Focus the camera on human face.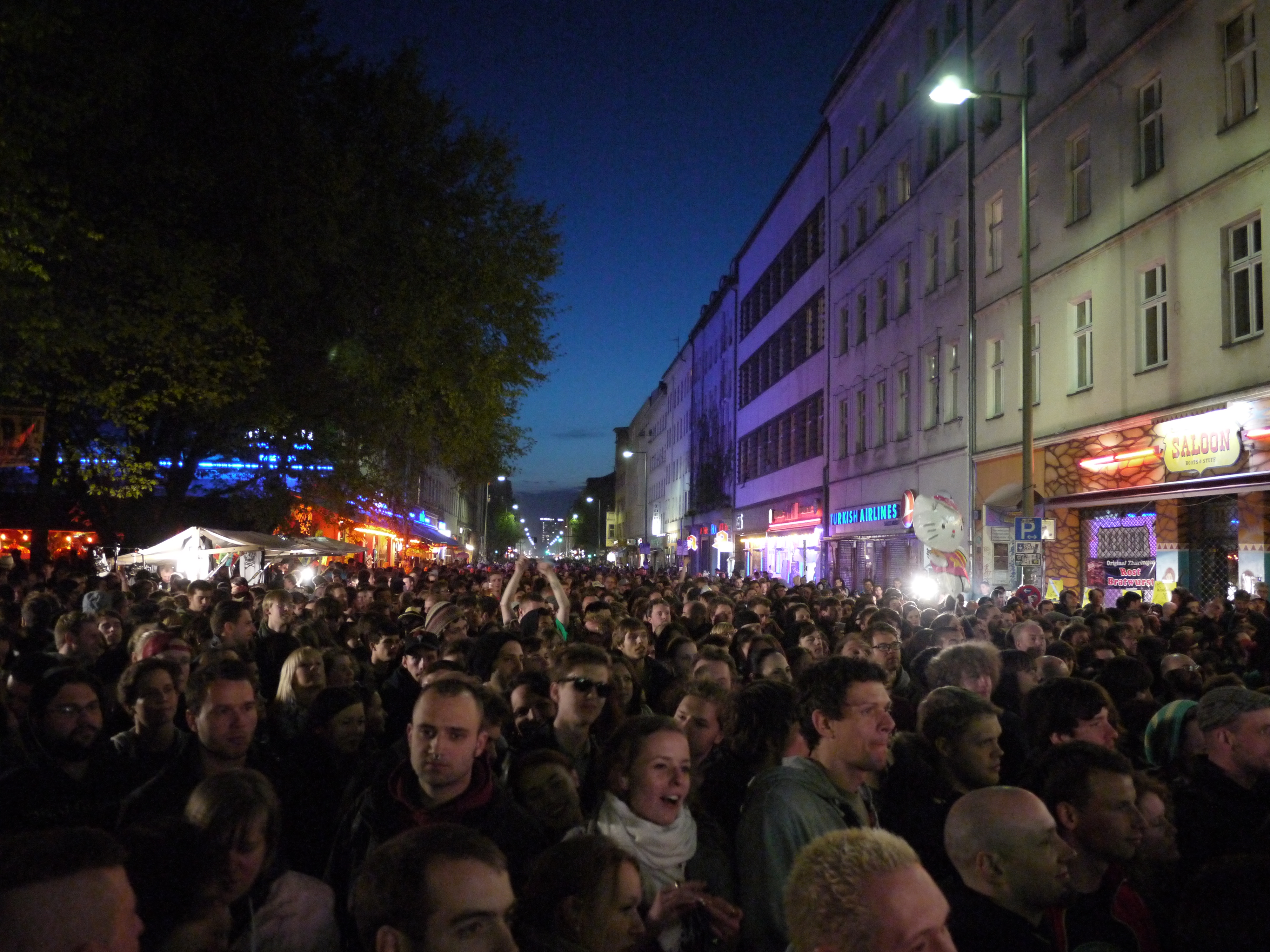
Focus region: <box>13,217,32,240</box>.
